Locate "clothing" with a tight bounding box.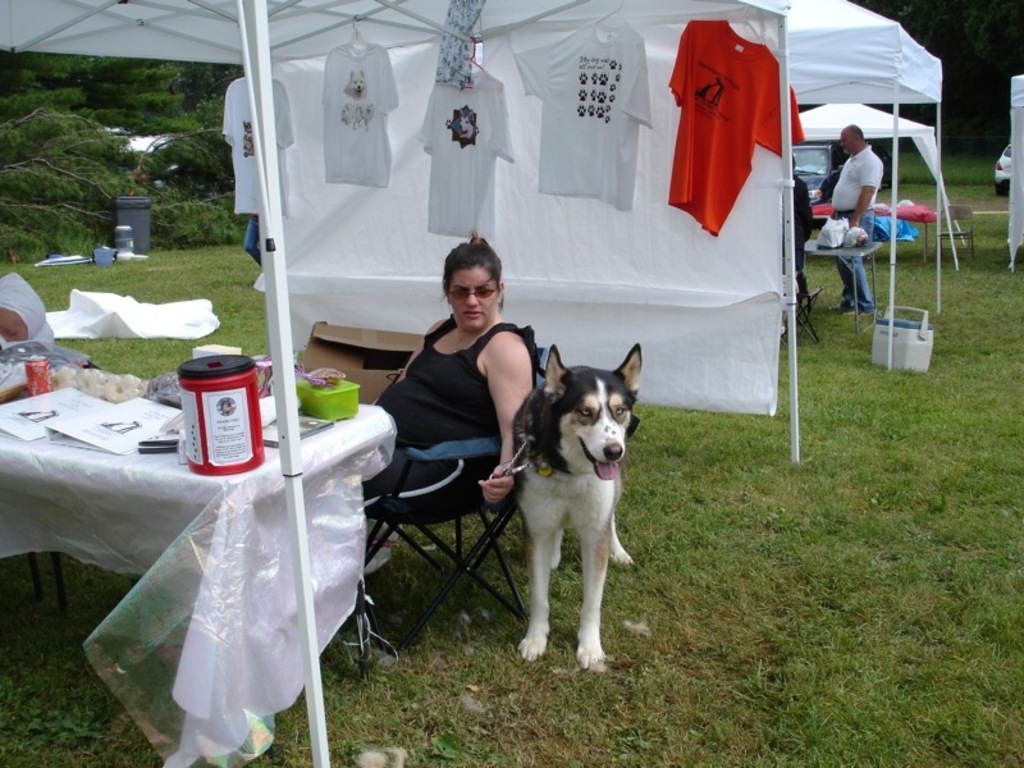
x1=244 y1=214 x2=264 y2=262.
